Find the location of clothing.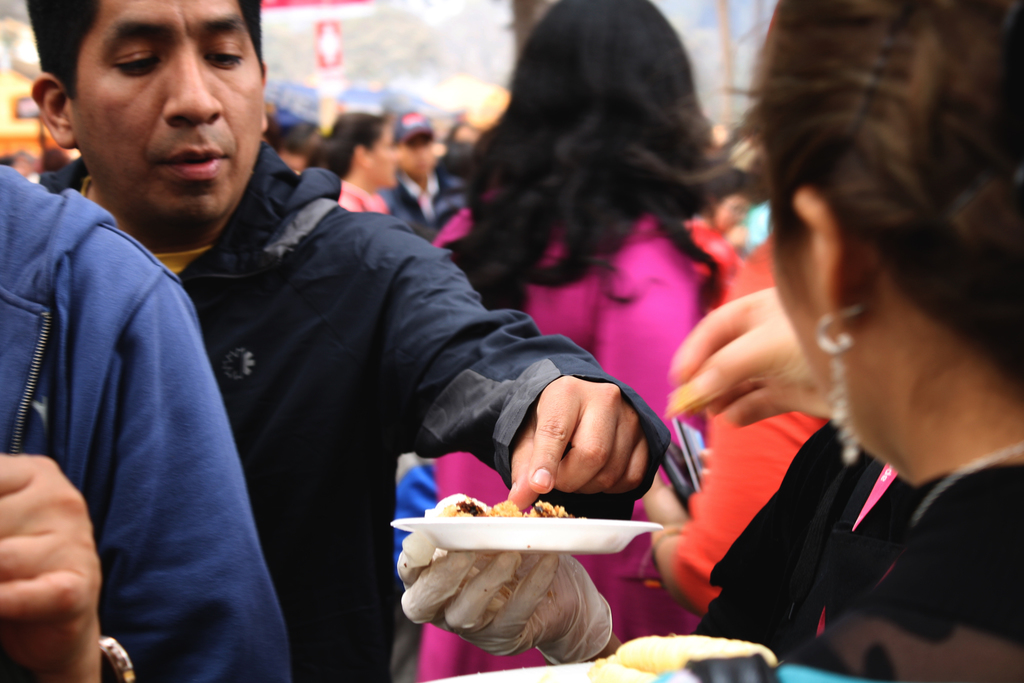
Location: box(696, 414, 1023, 682).
